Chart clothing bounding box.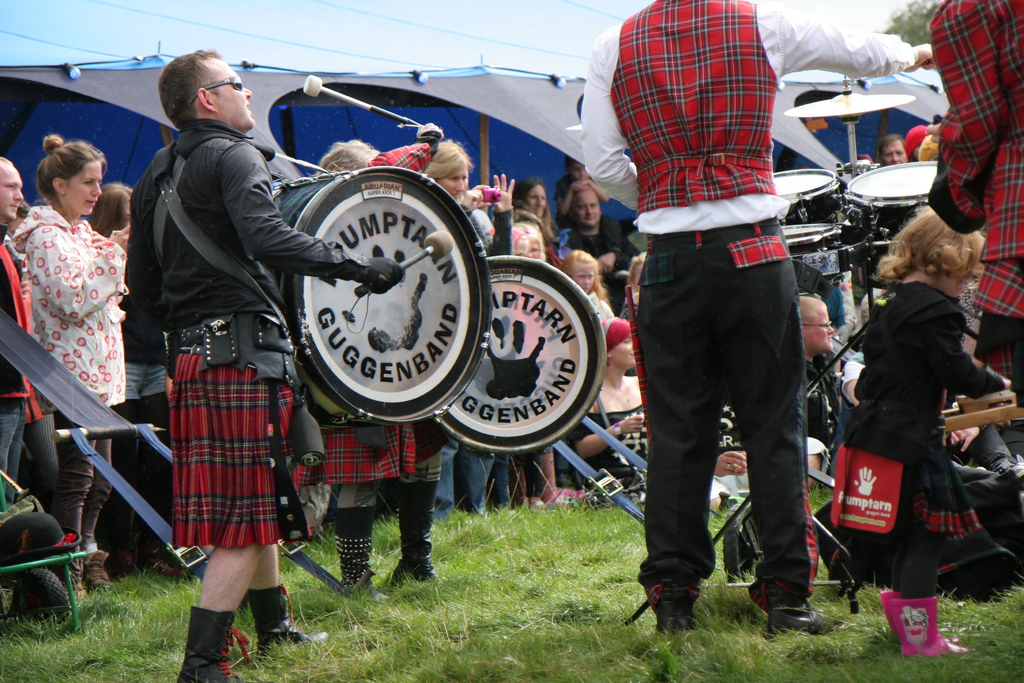
Charted: 583:0:914:608.
